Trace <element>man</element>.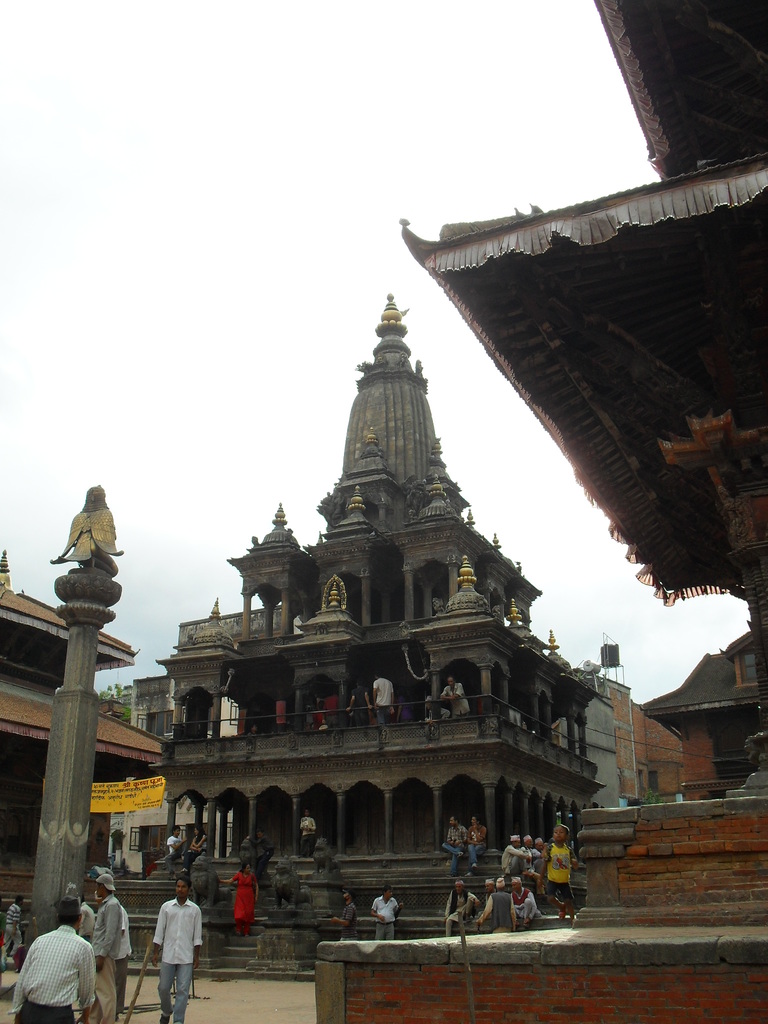
Traced to 477, 877, 510, 932.
